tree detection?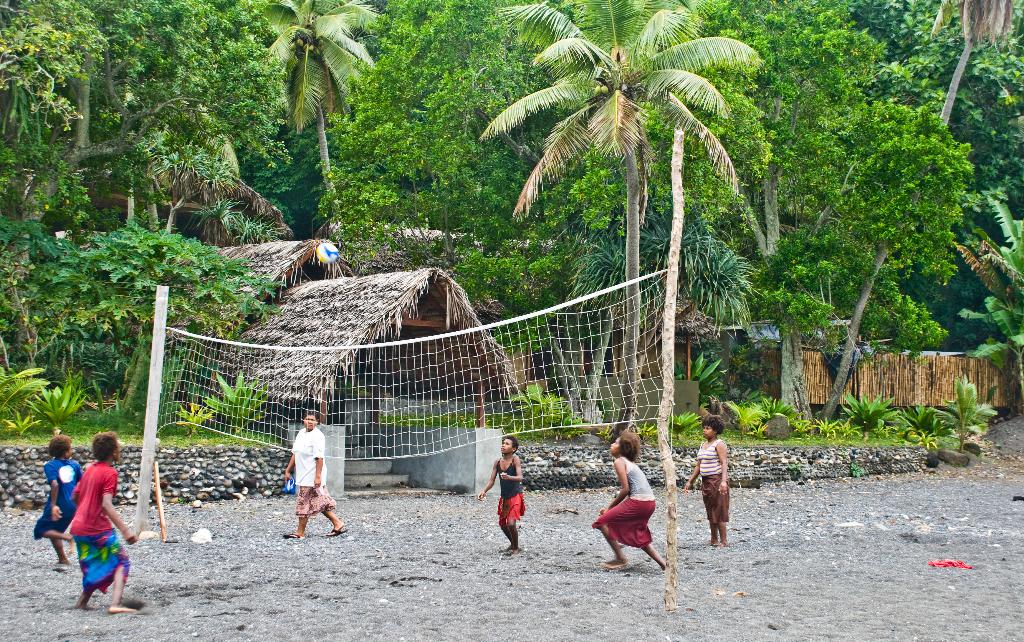
rect(557, 197, 760, 408)
